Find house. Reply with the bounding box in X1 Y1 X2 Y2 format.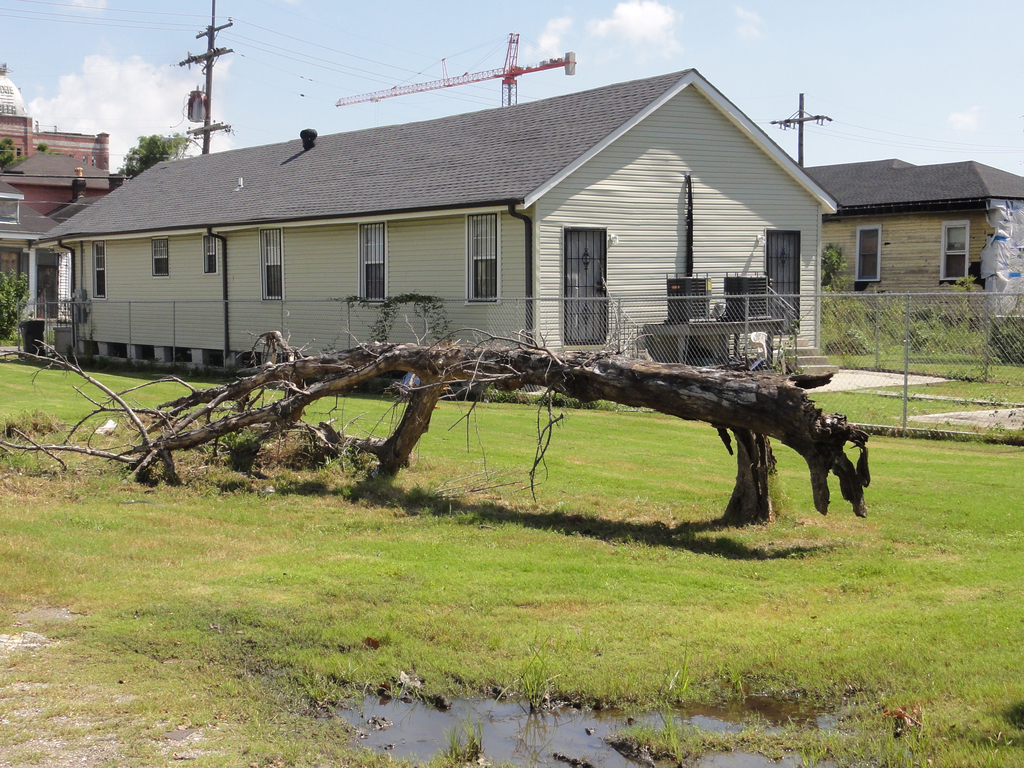
0 151 127 330.
